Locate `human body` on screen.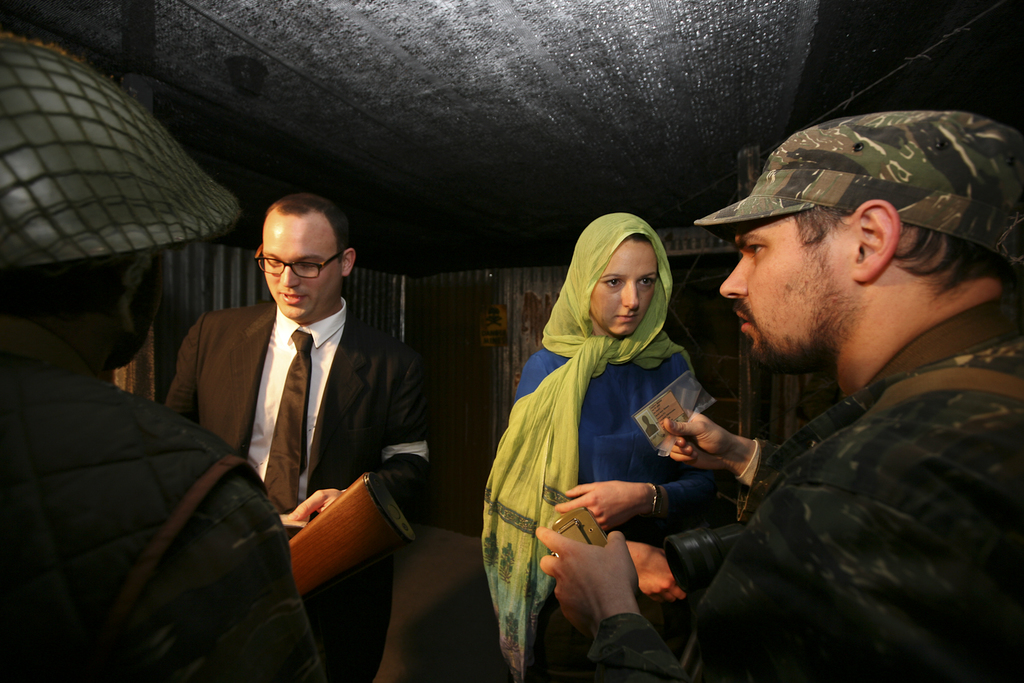
On screen at 0,315,319,682.
